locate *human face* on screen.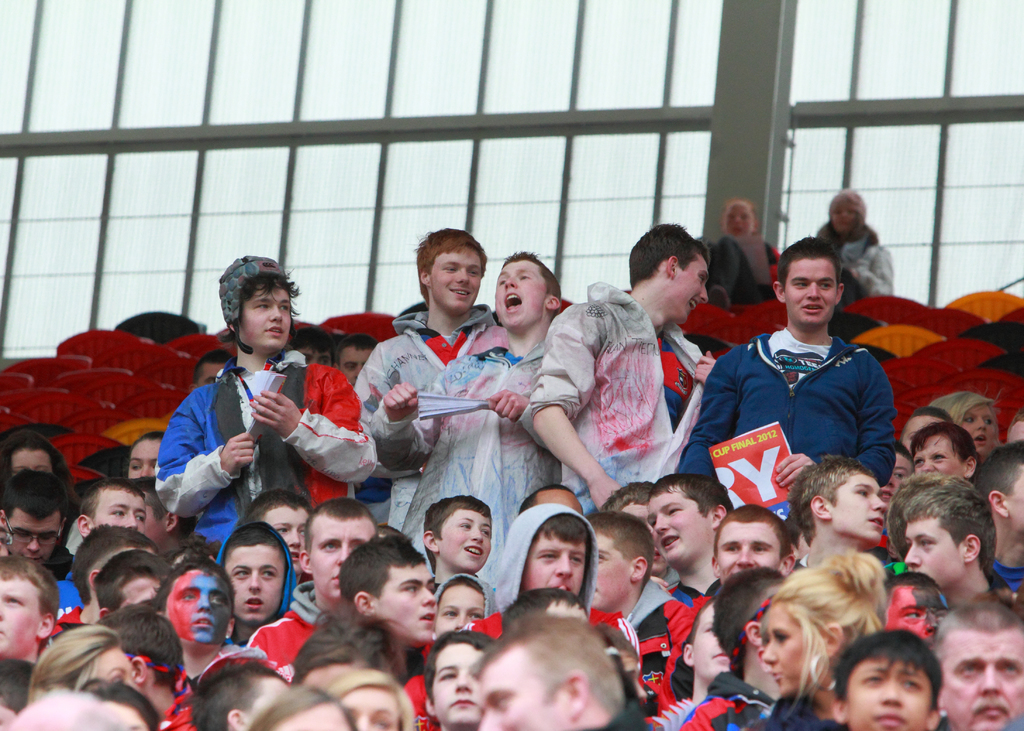
On screen at x1=846, y1=652, x2=934, y2=730.
